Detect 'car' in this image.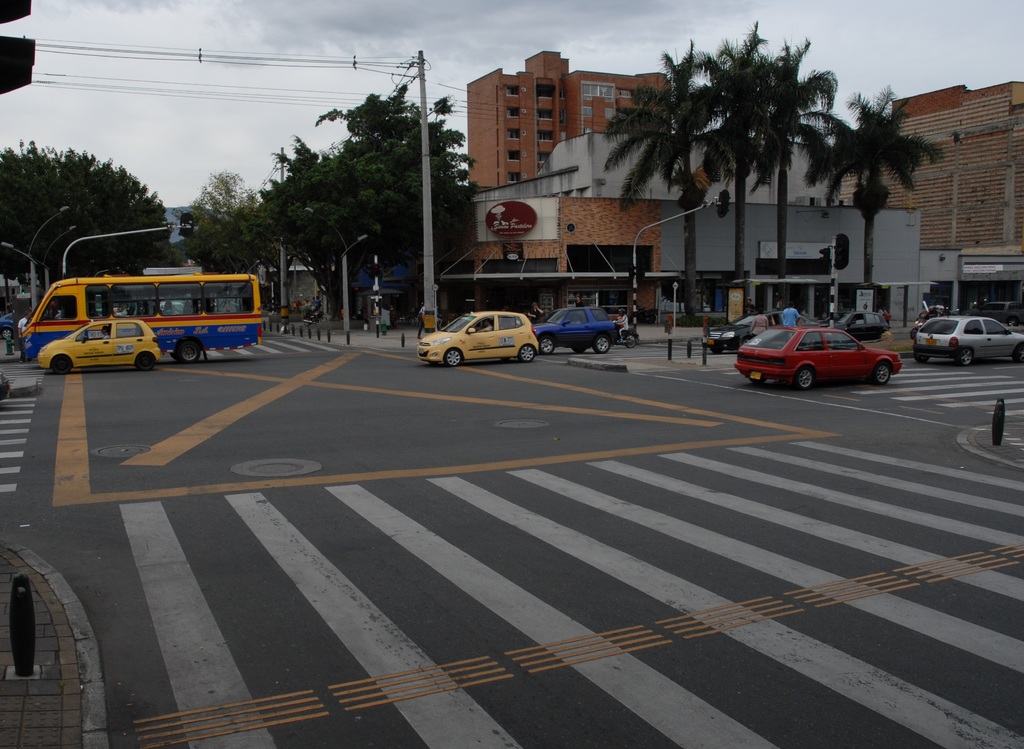
Detection: region(733, 323, 902, 394).
